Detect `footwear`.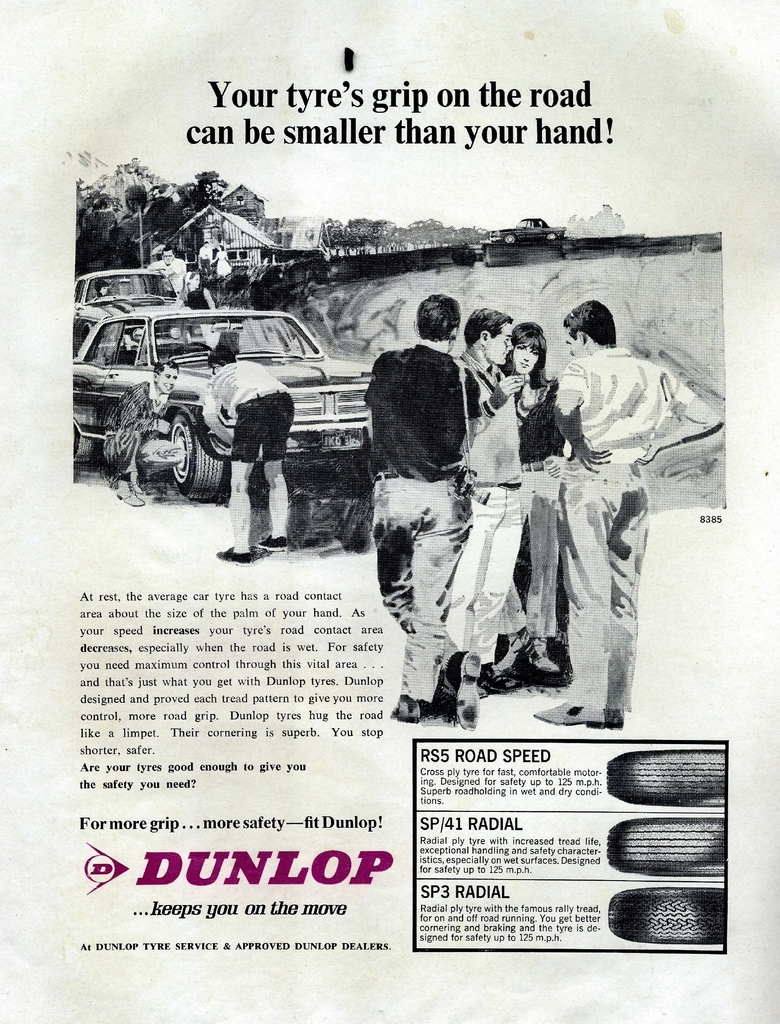
Detected at [531,697,608,735].
